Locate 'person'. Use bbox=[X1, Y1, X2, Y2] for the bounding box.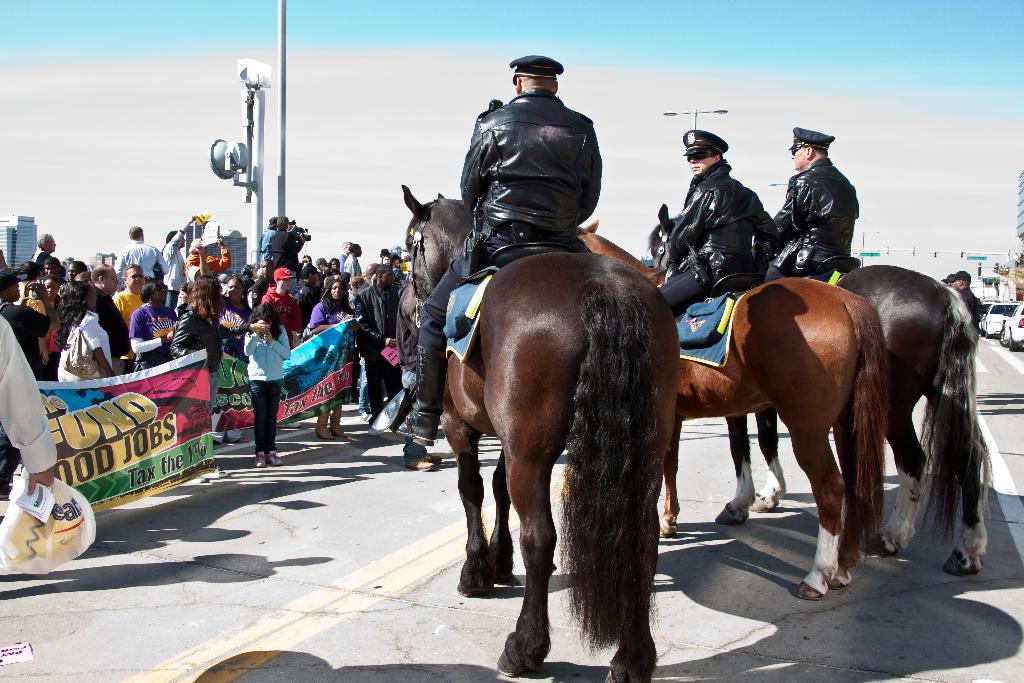
bbox=[0, 276, 53, 386].
